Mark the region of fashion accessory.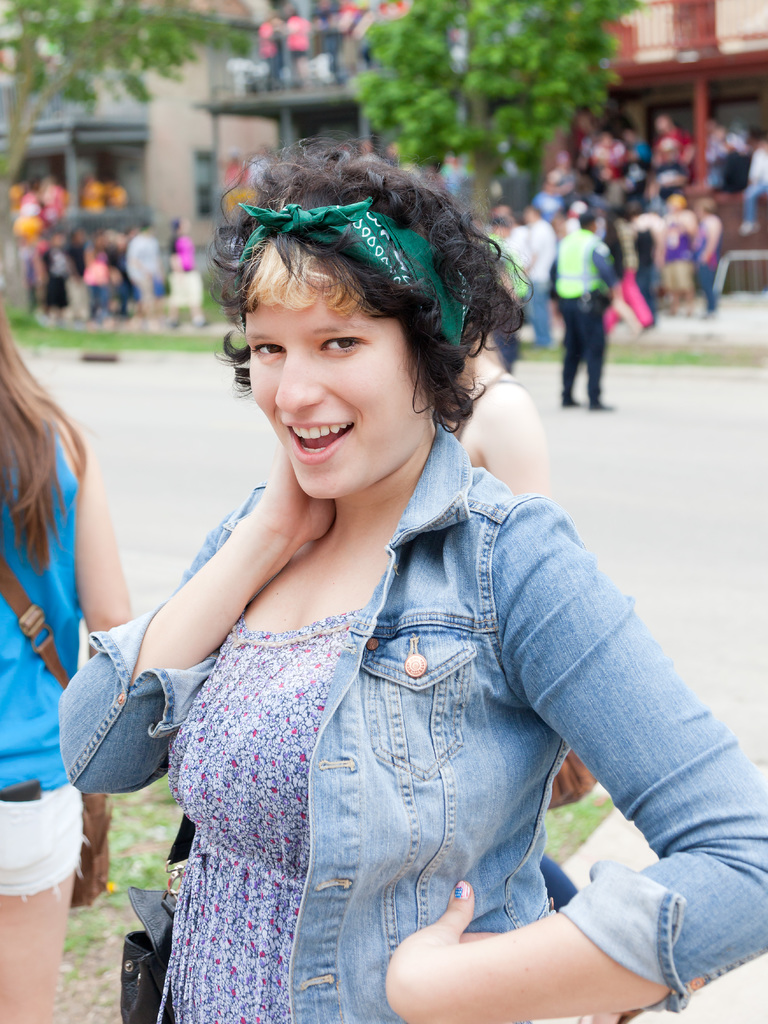
Region: bbox=[118, 812, 195, 1023].
